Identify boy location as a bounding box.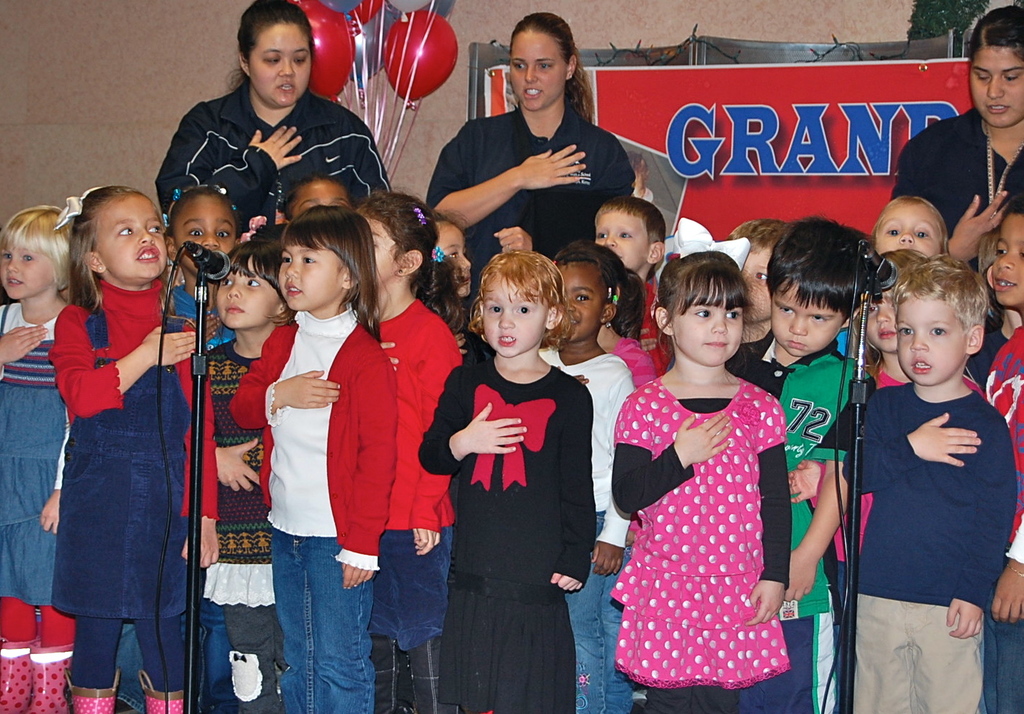
region(593, 194, 673, 377).
